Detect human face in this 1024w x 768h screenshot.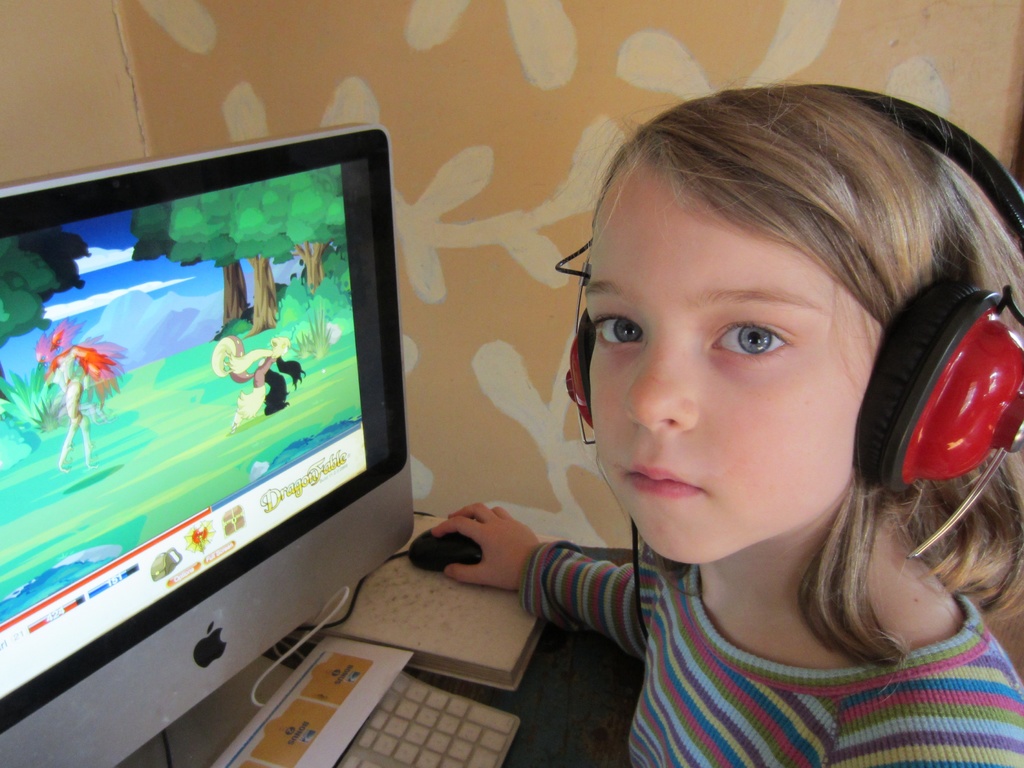
Detection: <box>587,141,891,563</box>.
